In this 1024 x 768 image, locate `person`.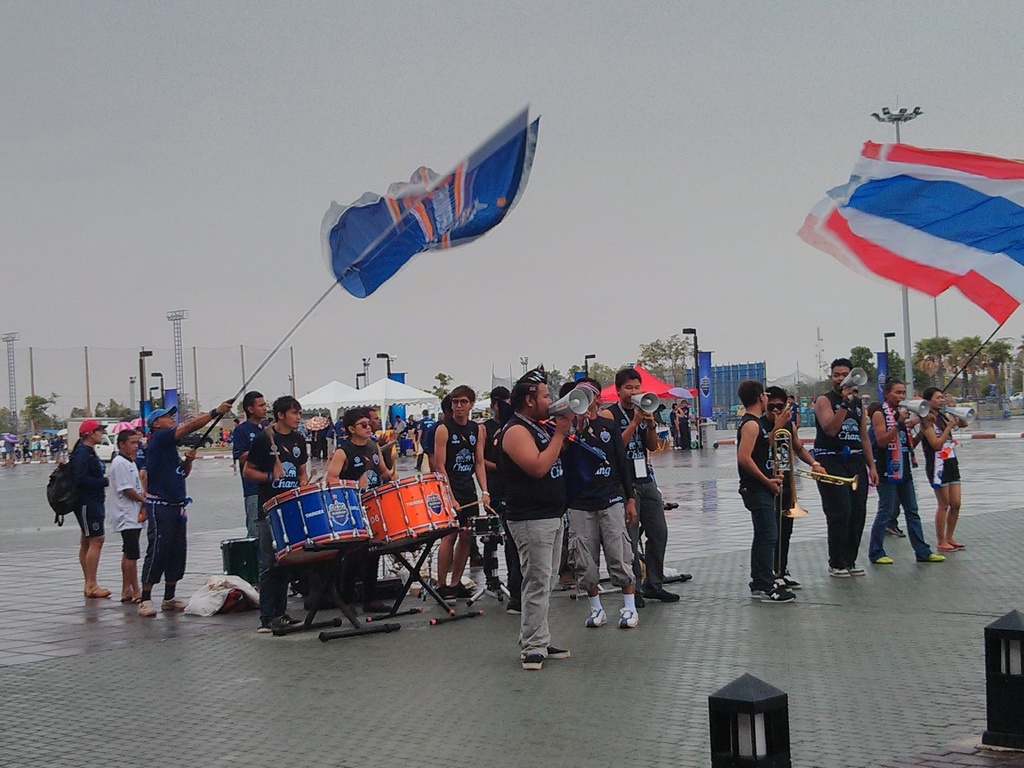
Bounding box: (250,395,310,633).
